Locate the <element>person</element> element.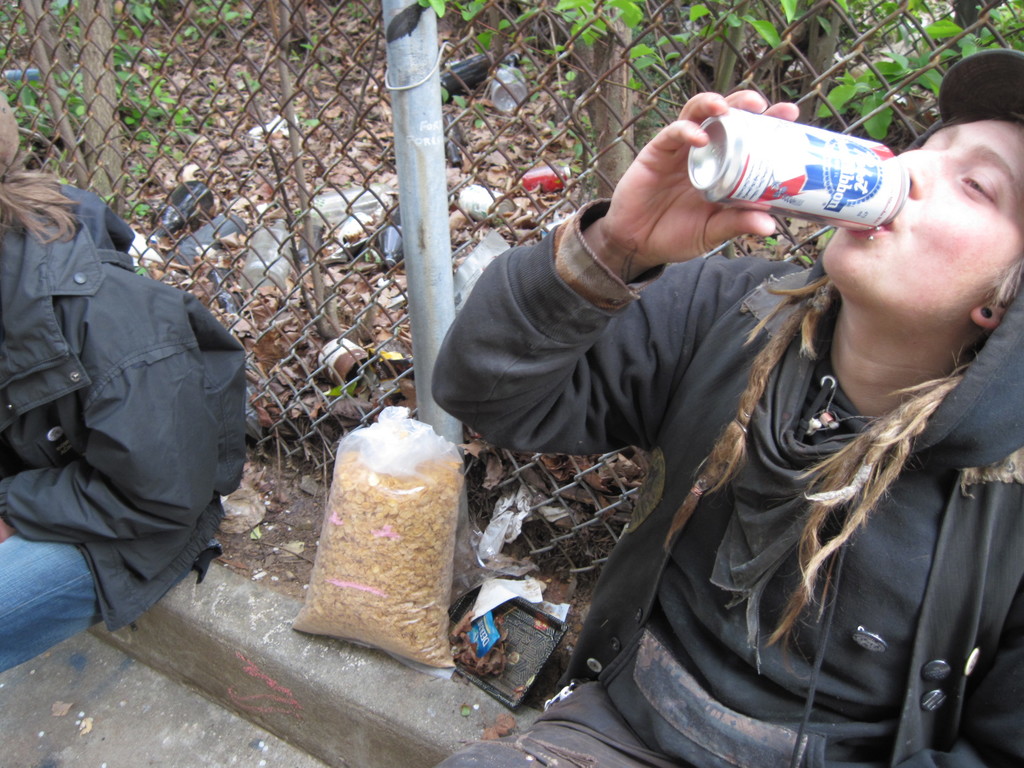
Element bbox: box=[0, 86, 257, 681].
